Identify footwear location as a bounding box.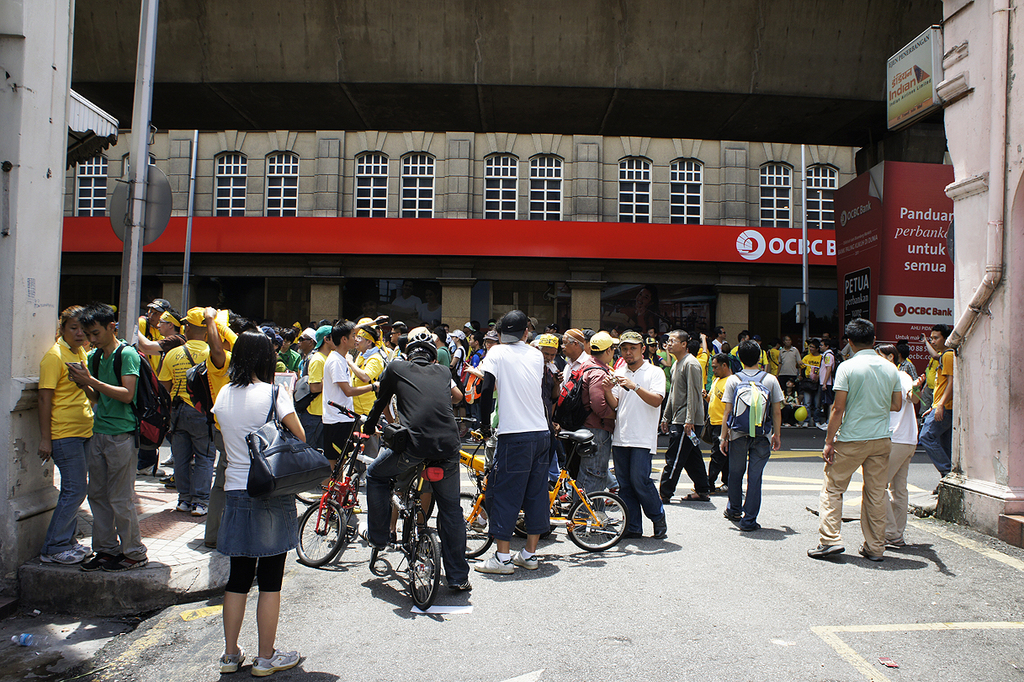
l=441, t=575, r=462, b=591.
